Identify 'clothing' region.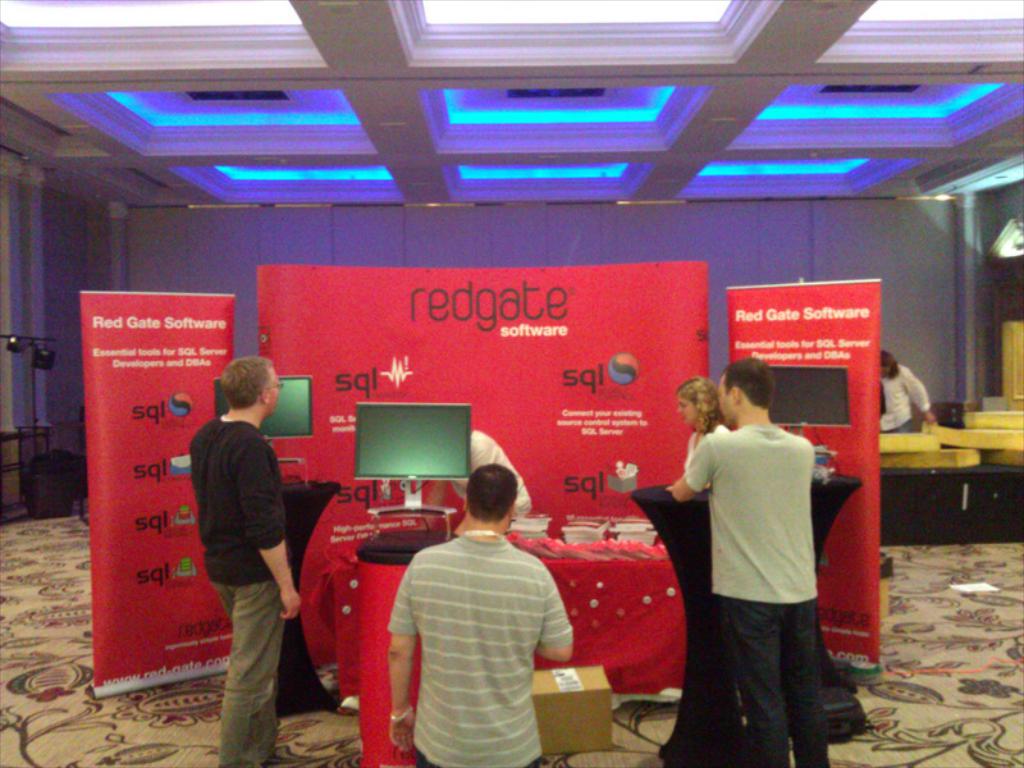
Region: BBox(877, 362, 928, 431).
